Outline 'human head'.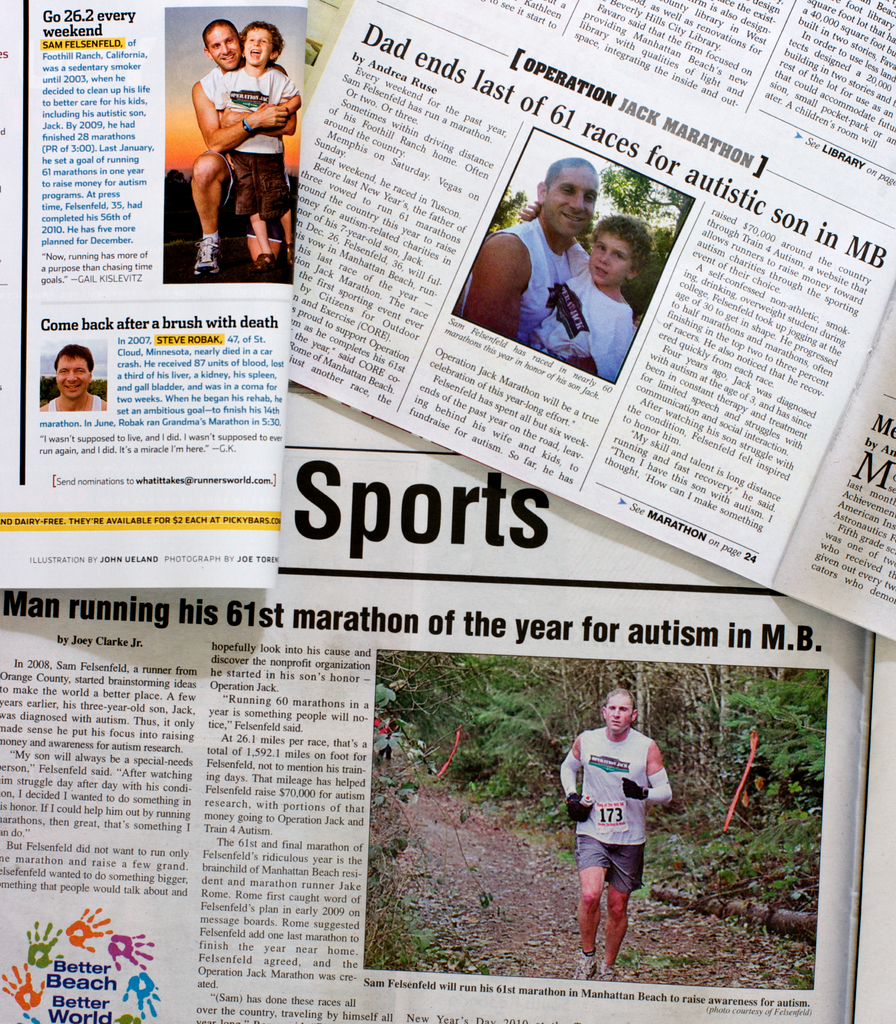
Outline: <bbox>199, 15, 241, 72</bbox>.
